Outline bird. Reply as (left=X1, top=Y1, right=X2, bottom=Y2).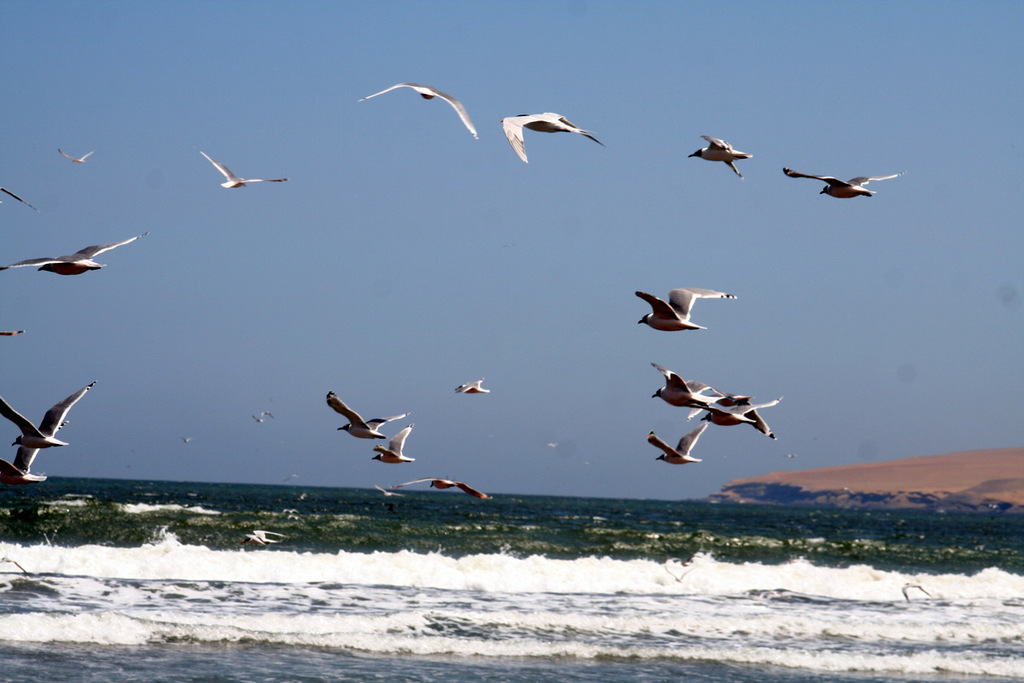
(left=284, top=473, right=297, bottom=479).
